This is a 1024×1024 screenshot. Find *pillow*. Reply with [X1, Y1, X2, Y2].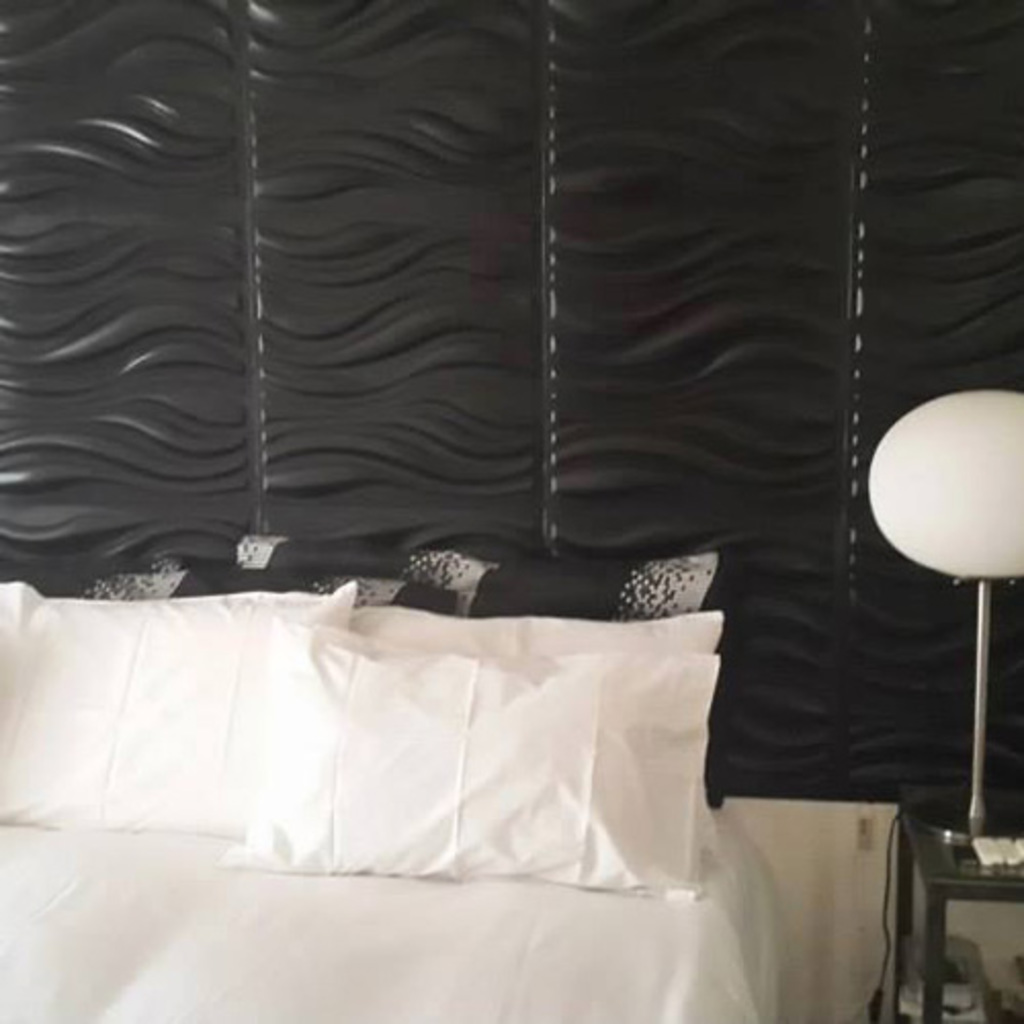
[0, 584, 338, 842].
